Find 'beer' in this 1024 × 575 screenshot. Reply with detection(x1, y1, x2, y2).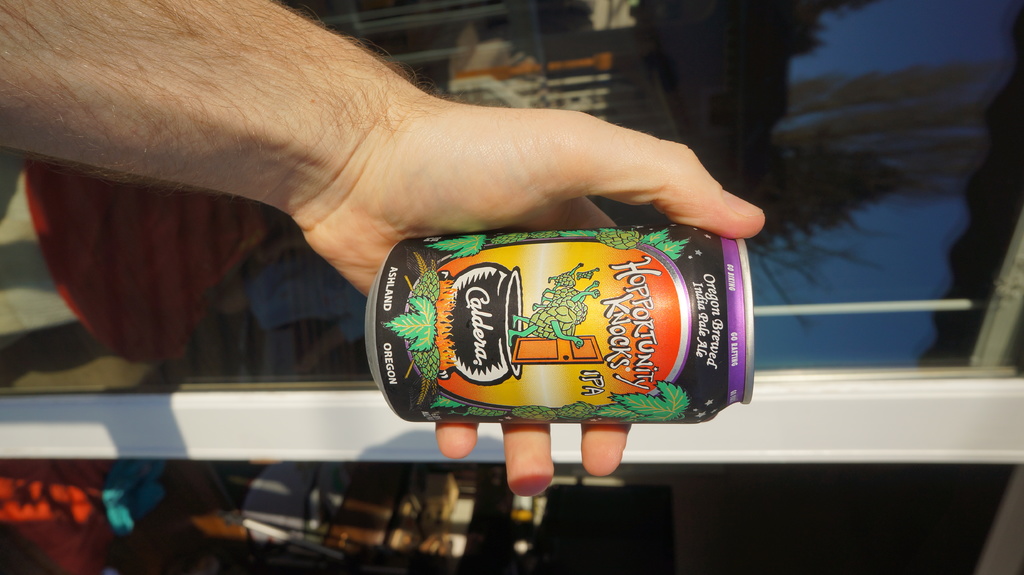
detection(367, 229, 751, 422).
